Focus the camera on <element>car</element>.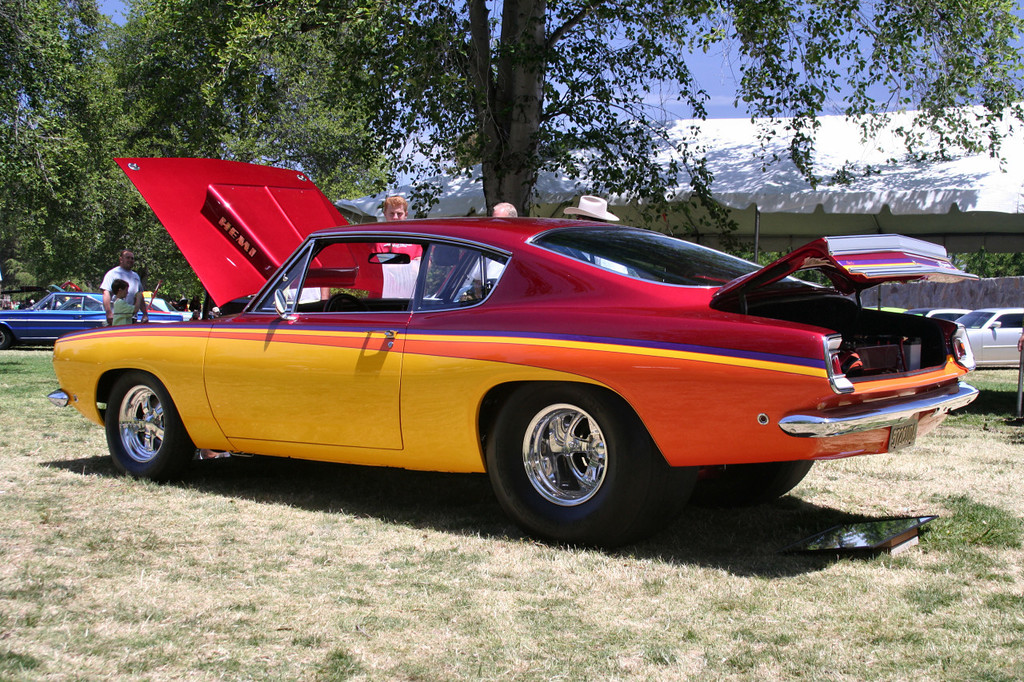
Focus region: <bbox>66, 281, 166, 309</bbox>.
